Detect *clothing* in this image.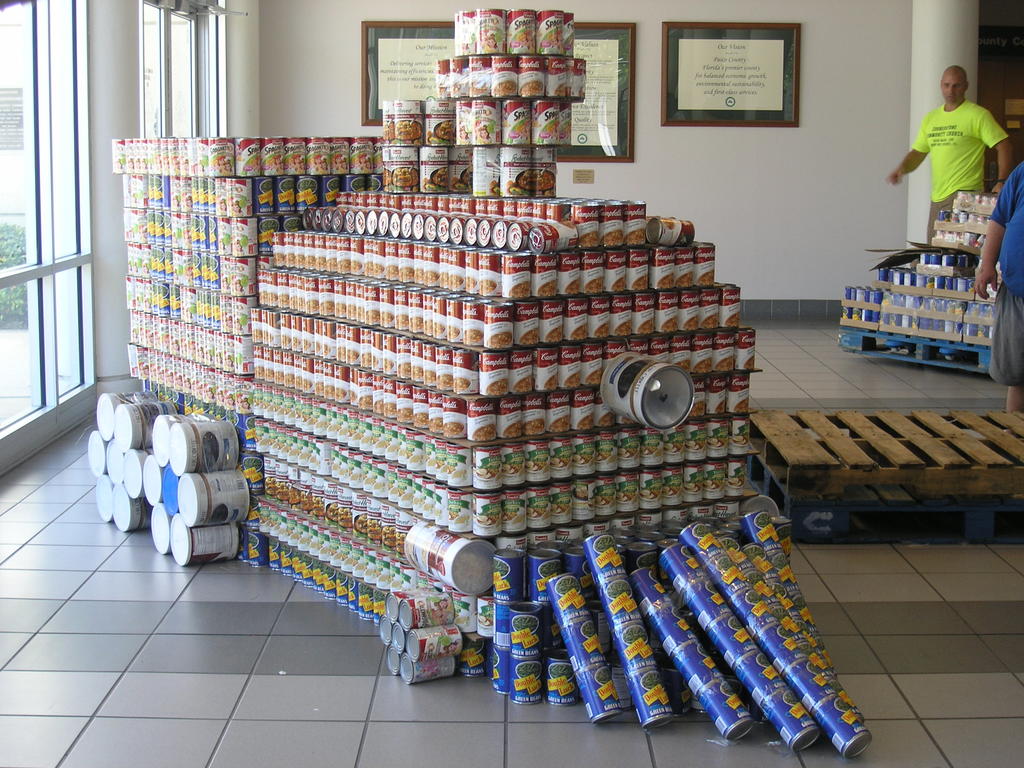
Detection: 917:79:1003:234.
